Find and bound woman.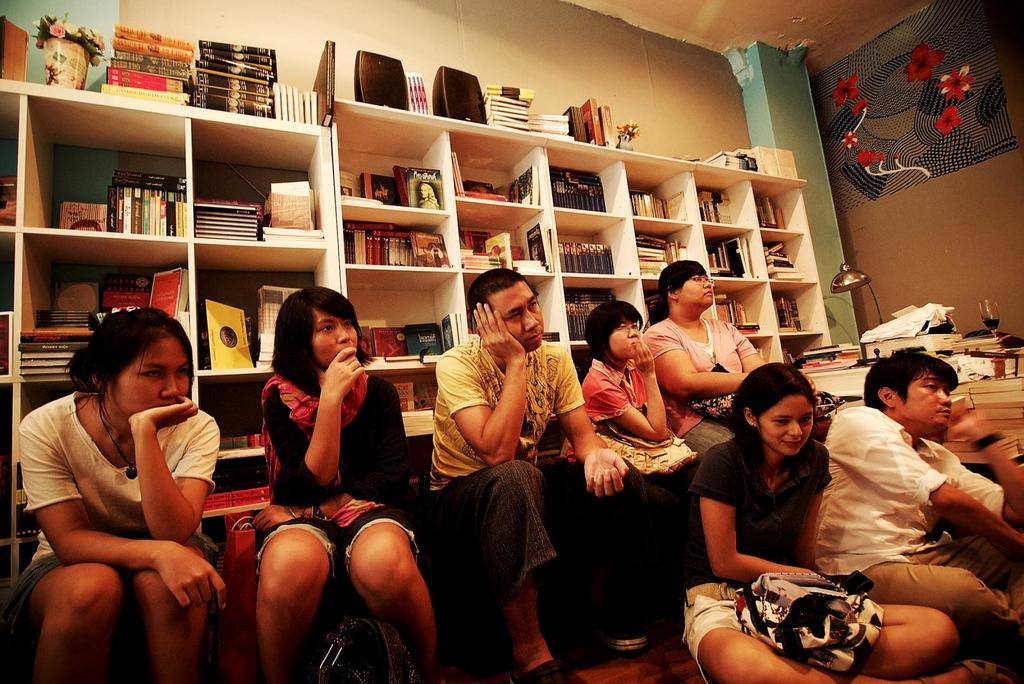
Bound: bbox(646, 255, 766, 475).
